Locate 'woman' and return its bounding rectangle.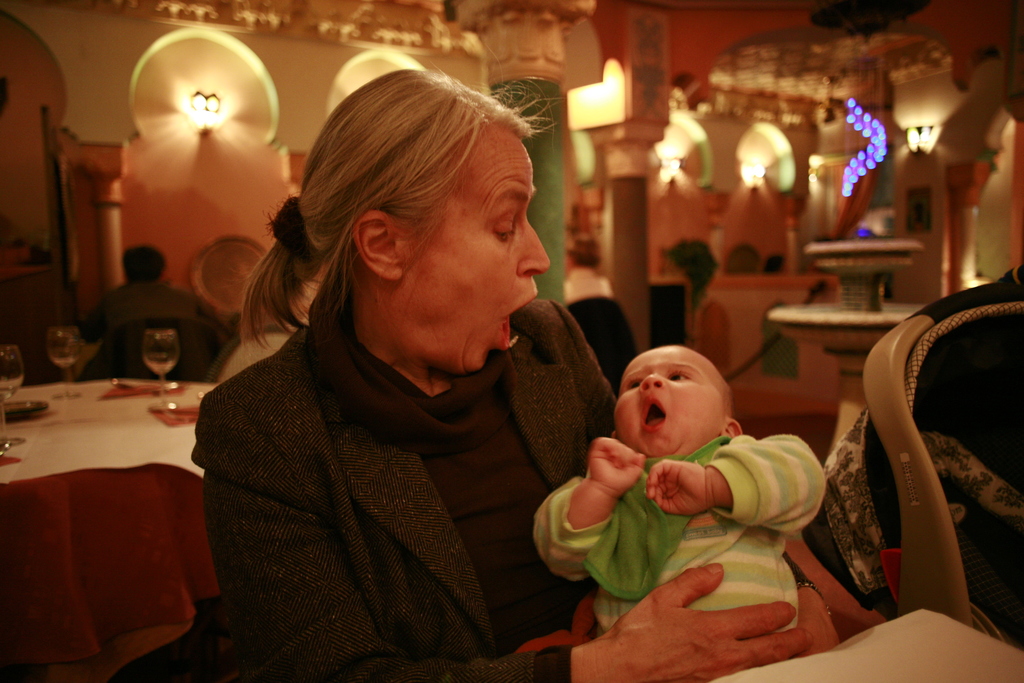
Rect(191, 68, 1023, 682).
